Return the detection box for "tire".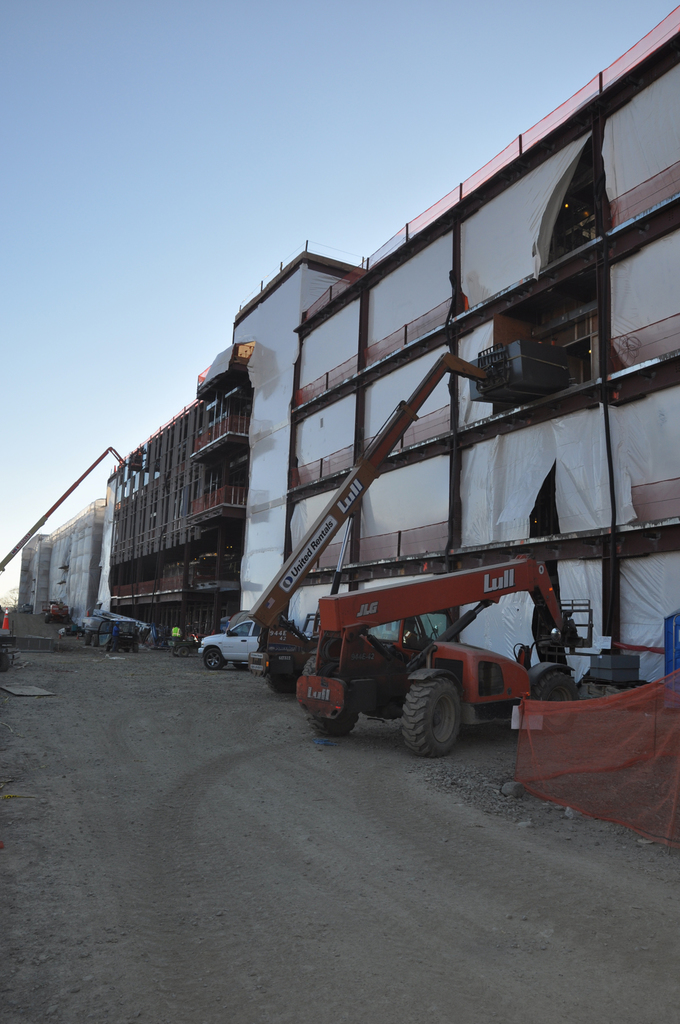
crop(260, 664, 296, 692).
